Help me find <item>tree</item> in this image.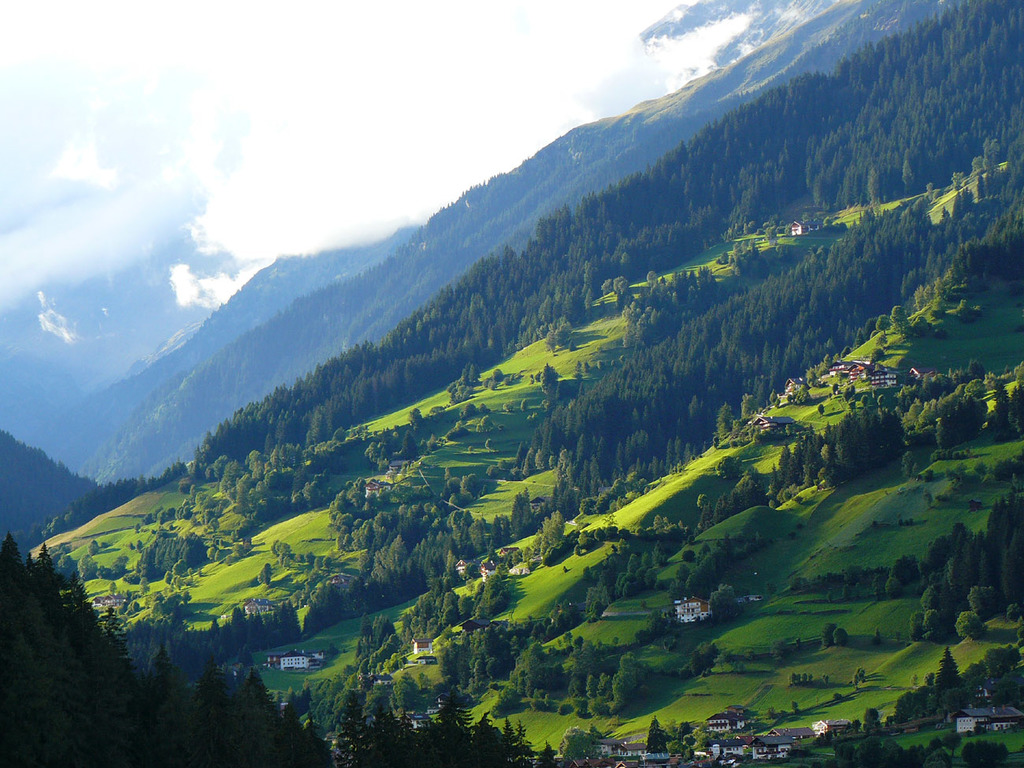
Found it: (777,454,798,498).
